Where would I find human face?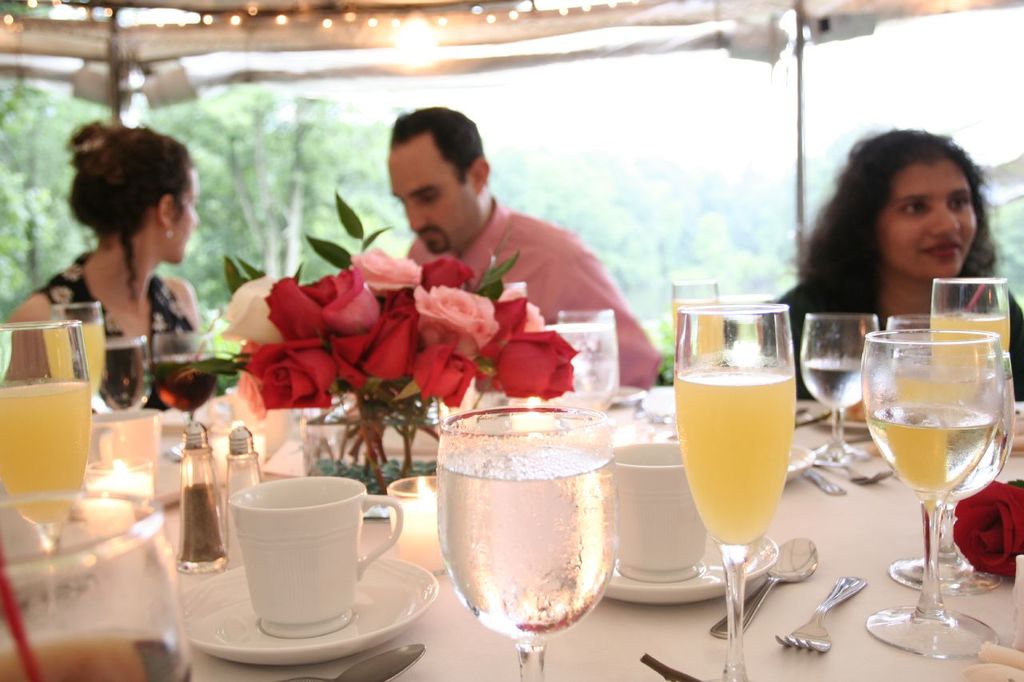
At 174/170/201/263.
